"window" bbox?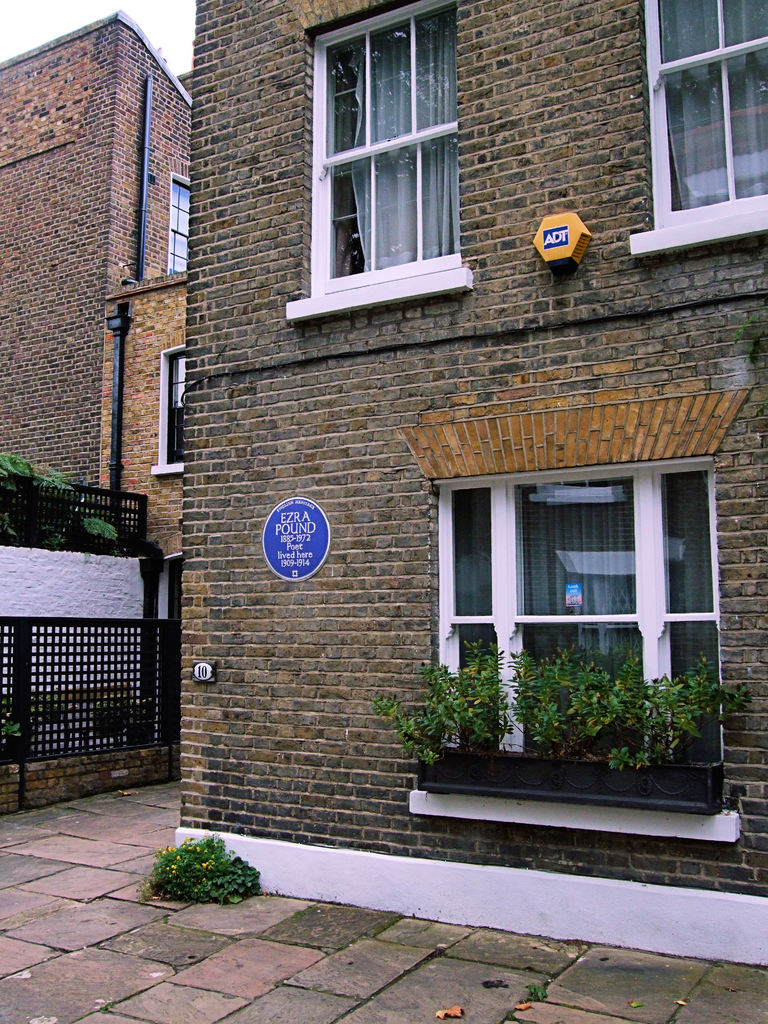
detection(149, 349, 186, 478)
